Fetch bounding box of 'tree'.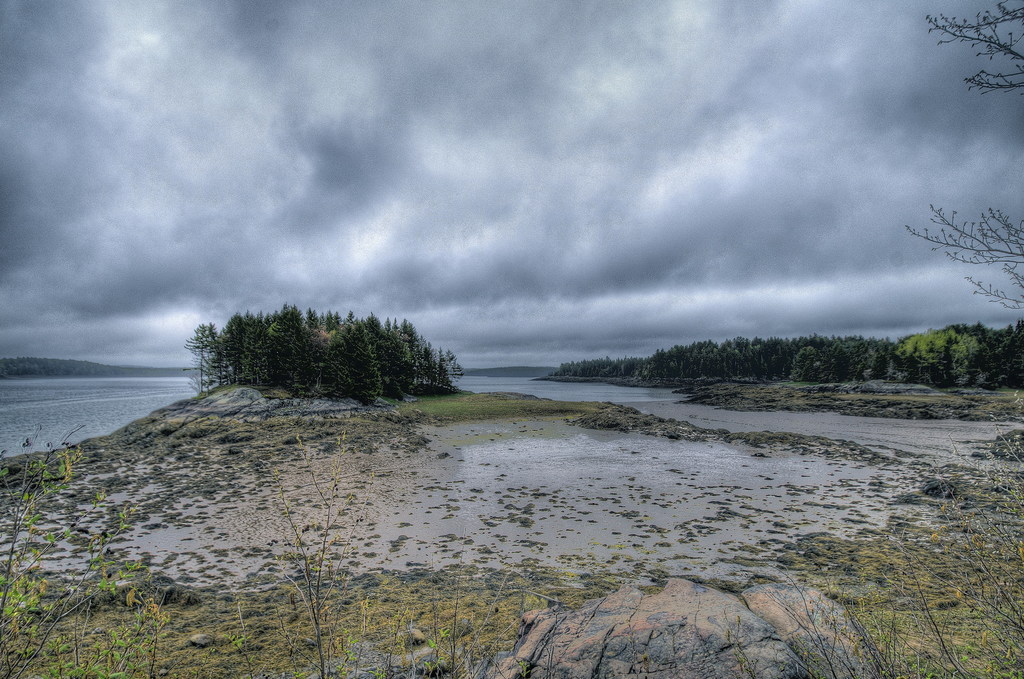
Bbox: {"x1": 178, "y1": 300, "x2": 461, "y2": 403}.
